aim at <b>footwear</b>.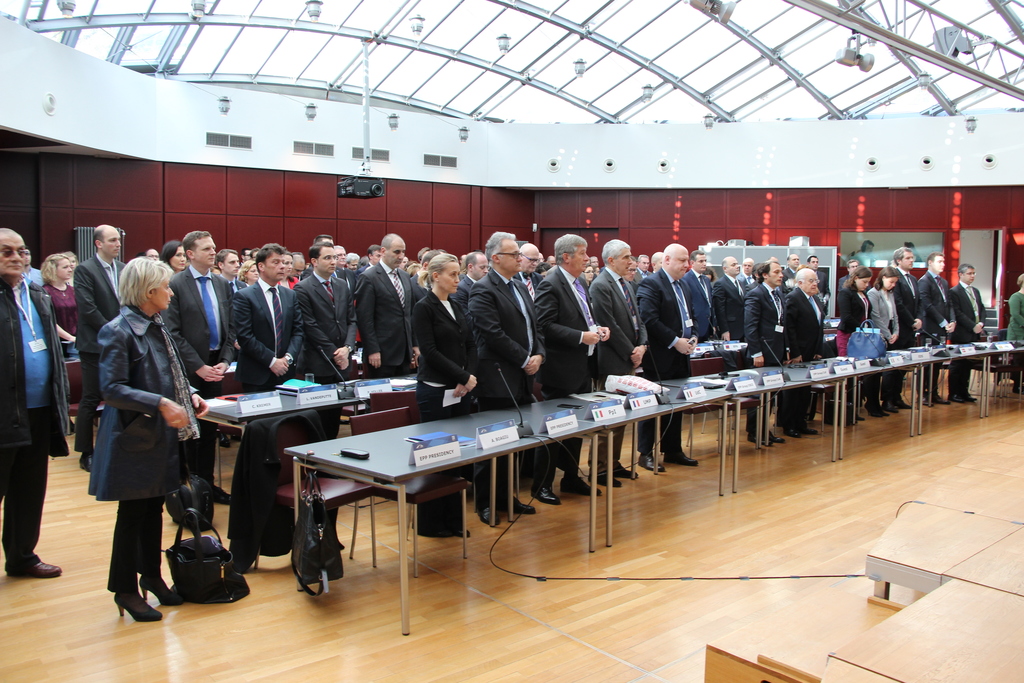
Aimed at pyautogui.locateOnScreen(212, 484, 234, 504).
